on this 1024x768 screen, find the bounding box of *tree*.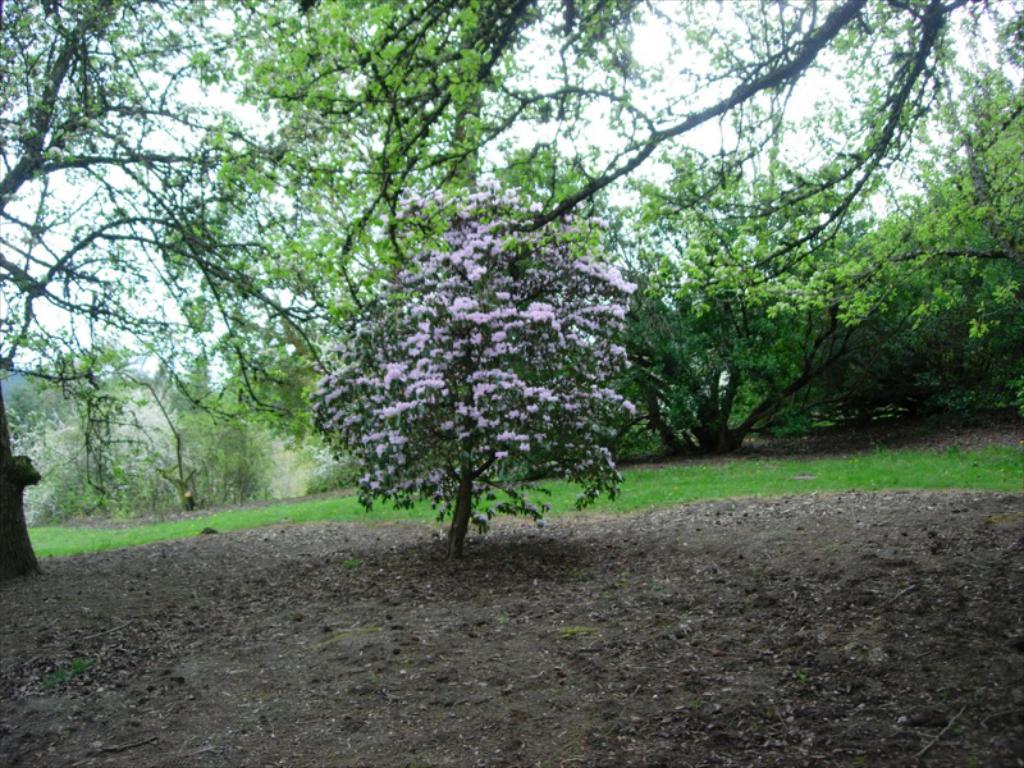
Bounding box: x1=298 y1=198 x2=653 y2=543.
